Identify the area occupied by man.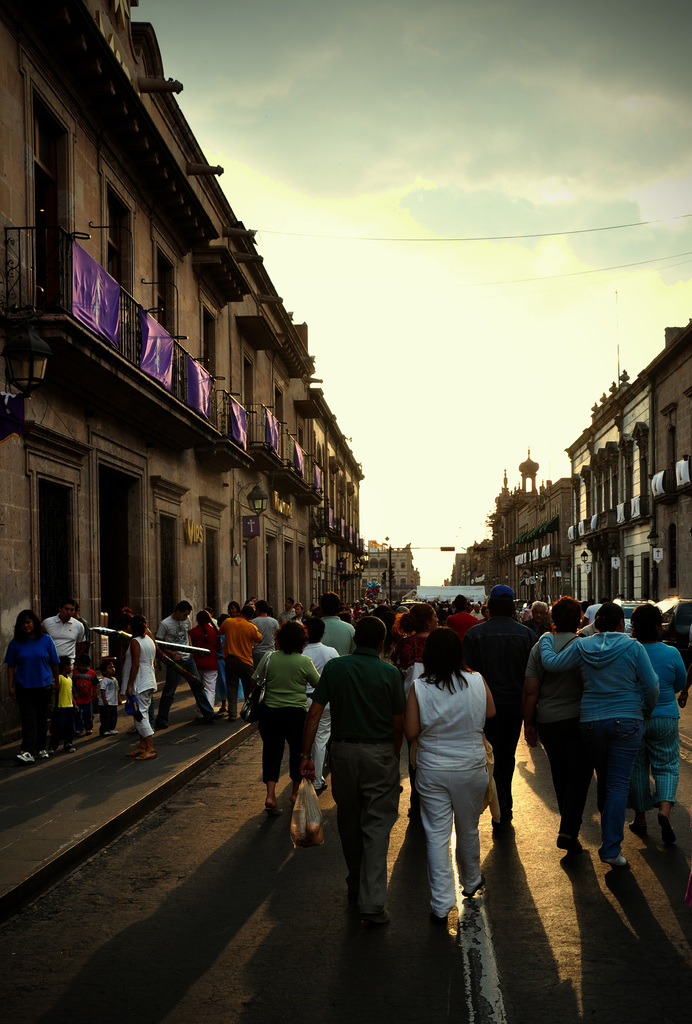
Area: (x1=312, y1=591, x2=359, y2=776).
